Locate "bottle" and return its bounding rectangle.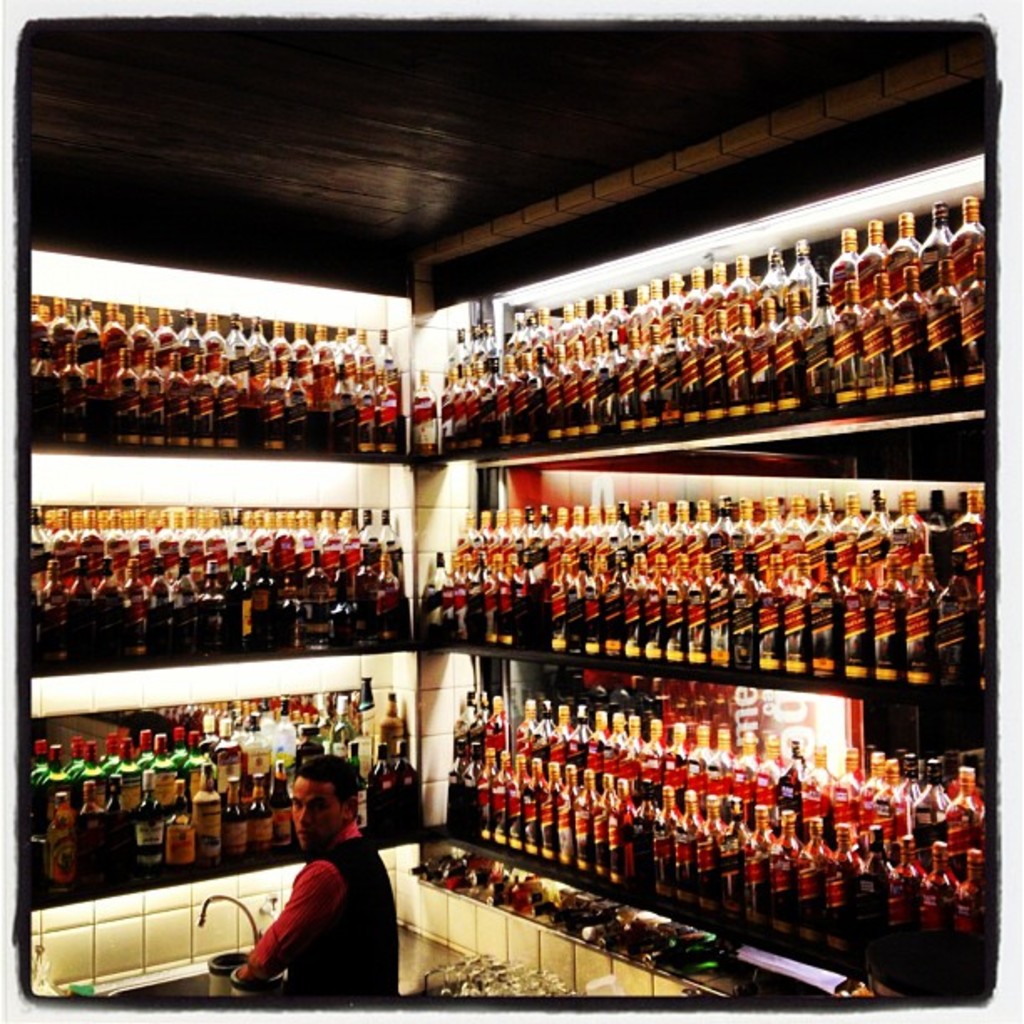
l=479, t=694, r=497, b=723.
